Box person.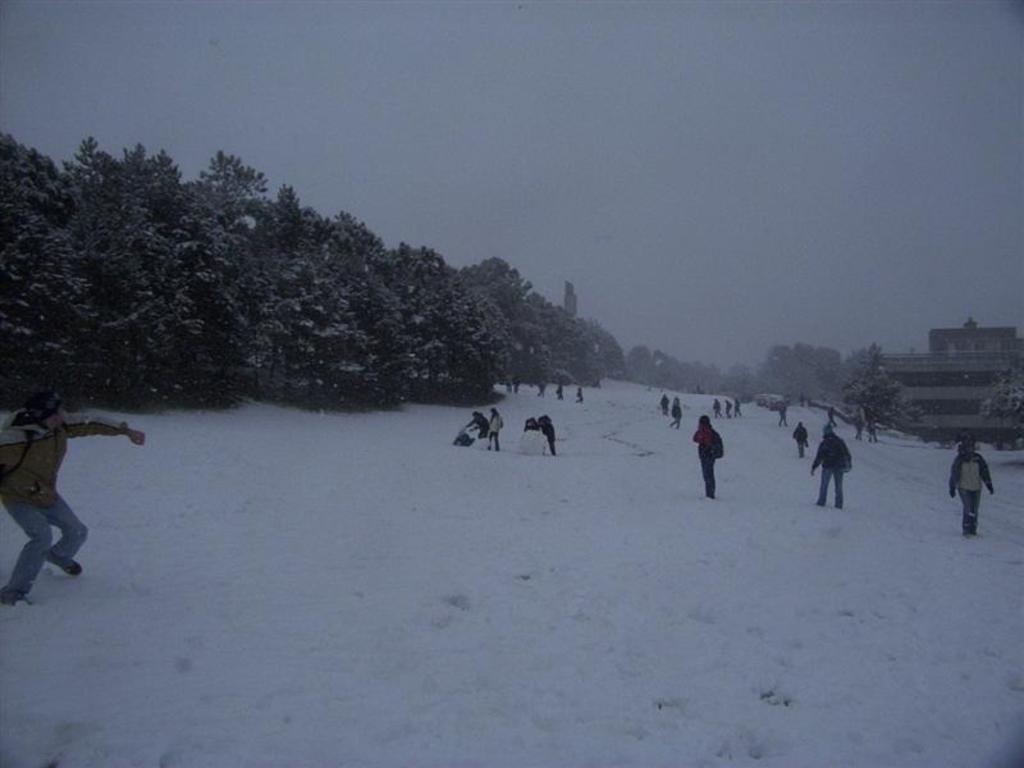
(947,430,991,531).
